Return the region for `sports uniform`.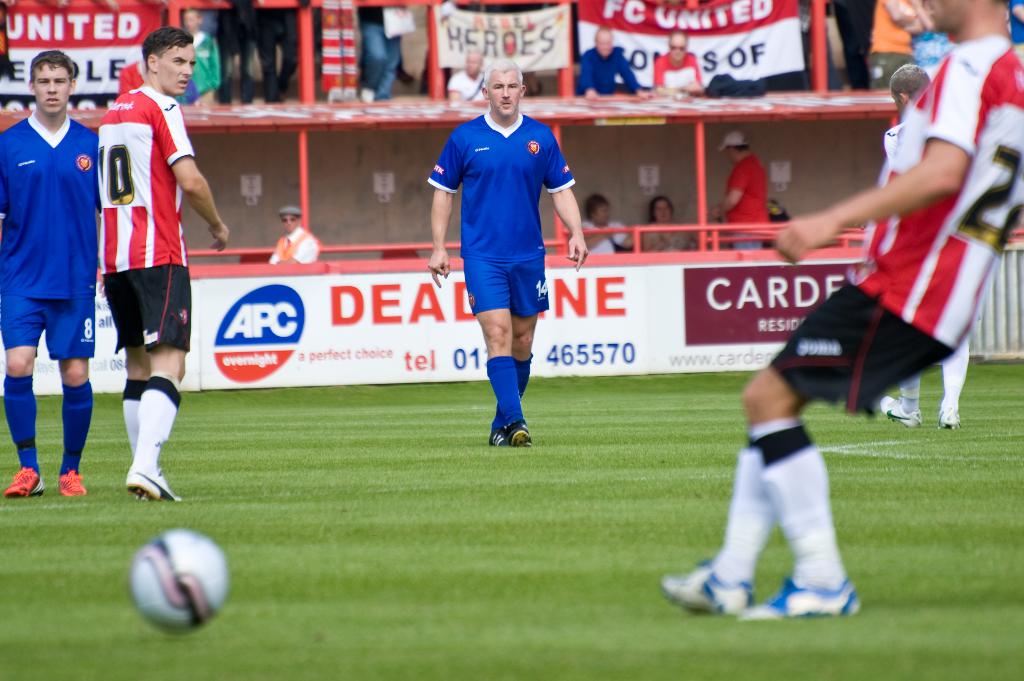
left=881, top=109, right=975, bottom=419.
